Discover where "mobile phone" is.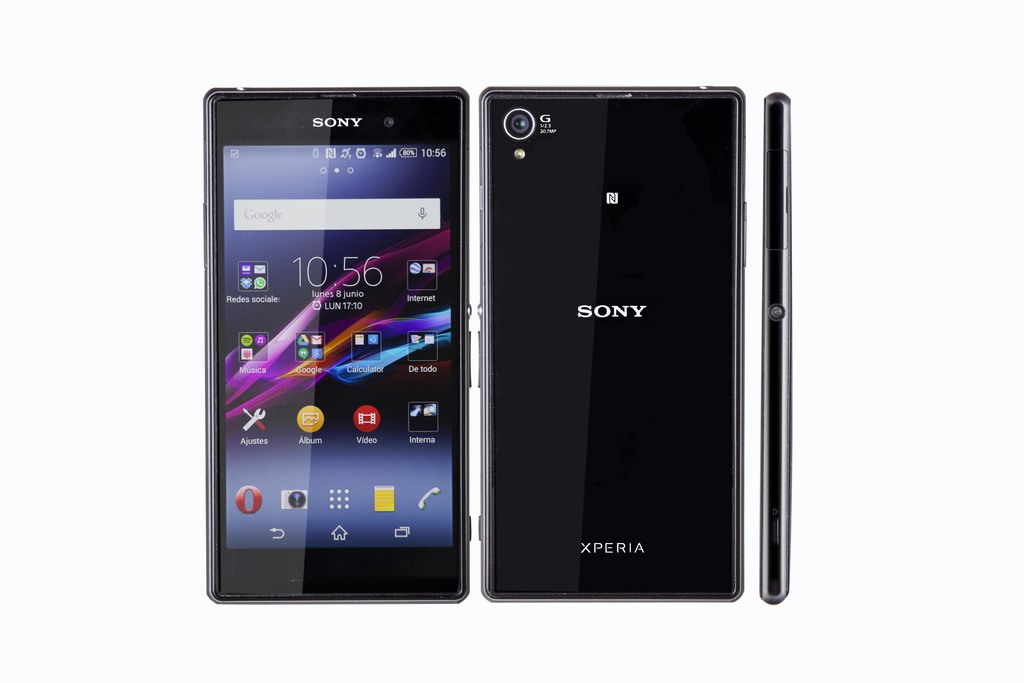
Discovered at <bbox>755, 90, 792, 605</bbox>.
